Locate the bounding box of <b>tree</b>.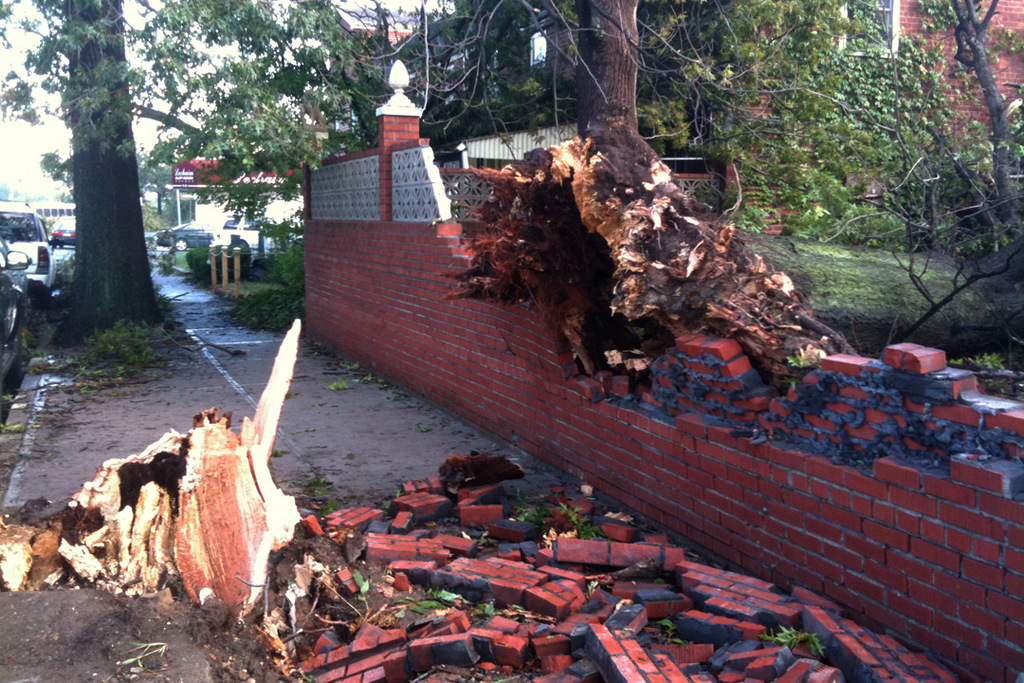
Bounding box: rect(0, 0, 1023, 349).
